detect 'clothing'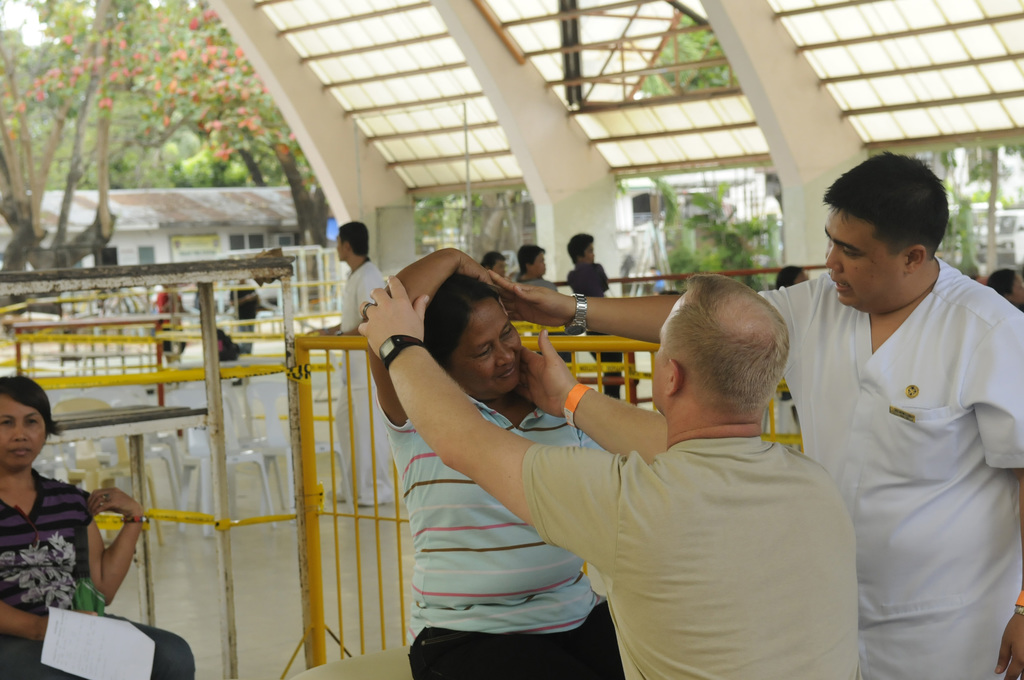
0, 465, 194, 679
